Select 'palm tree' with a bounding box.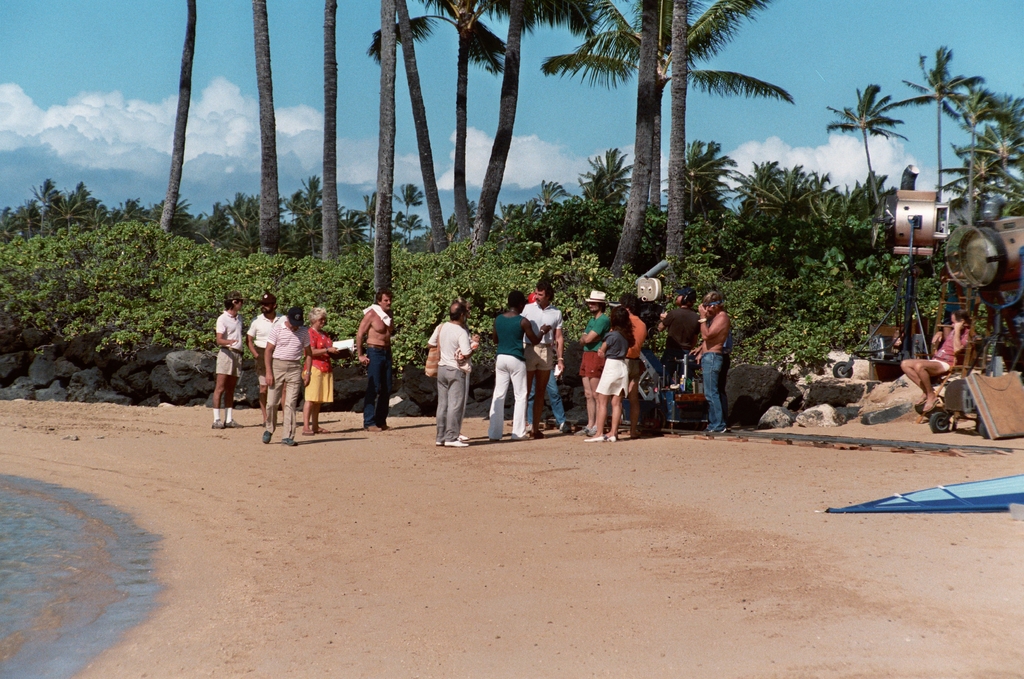
bbox=(513, 0, 794, 276).
